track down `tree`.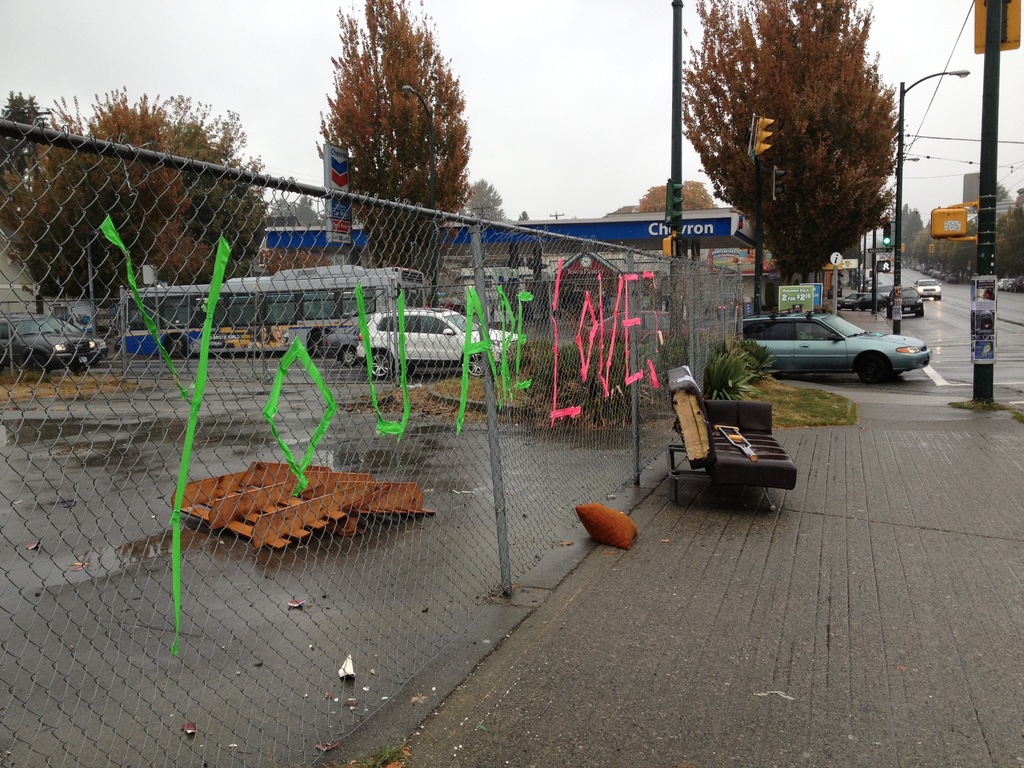
Tracked to select_region(277, 196, 338, 230).
